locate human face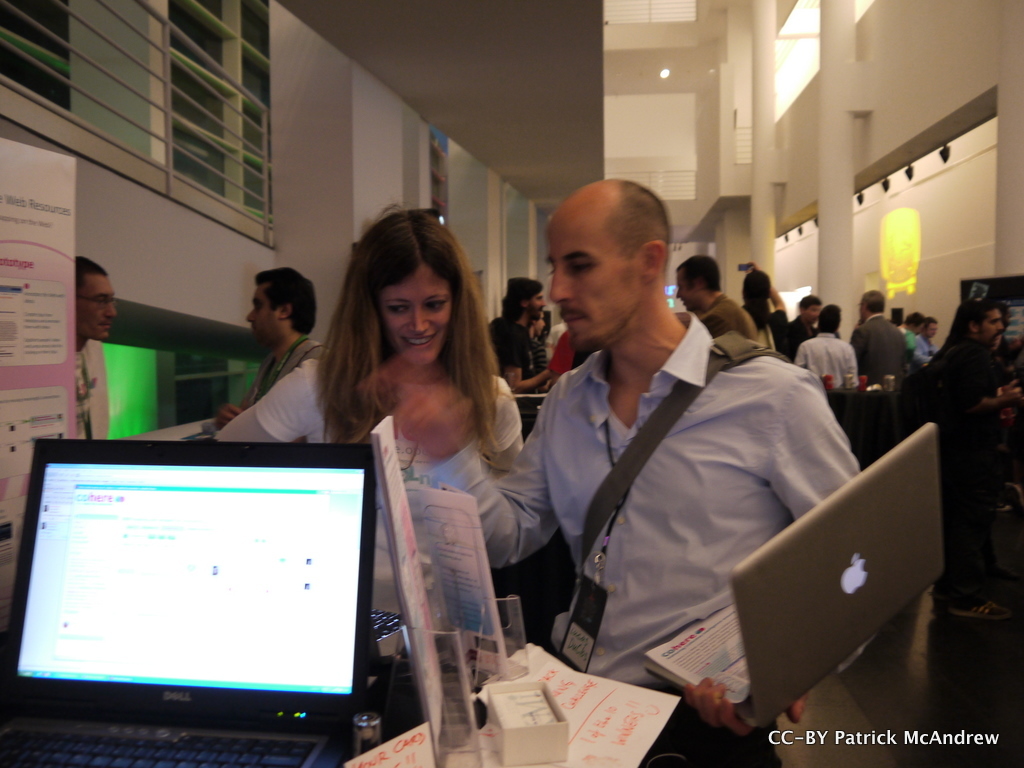
BBox(74, 273, 118, 338)
